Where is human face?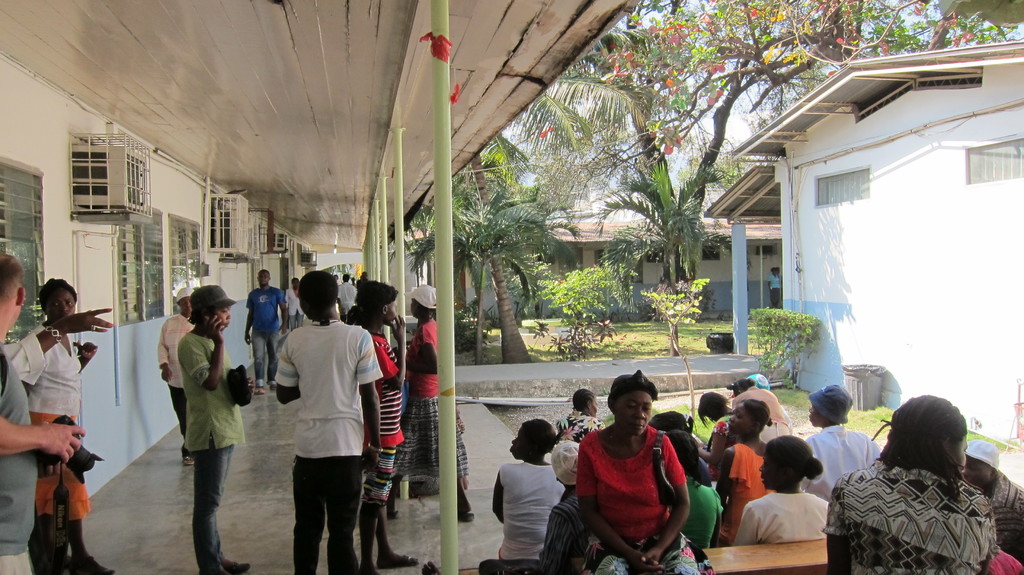
box=[952, 434, 970, 467].
